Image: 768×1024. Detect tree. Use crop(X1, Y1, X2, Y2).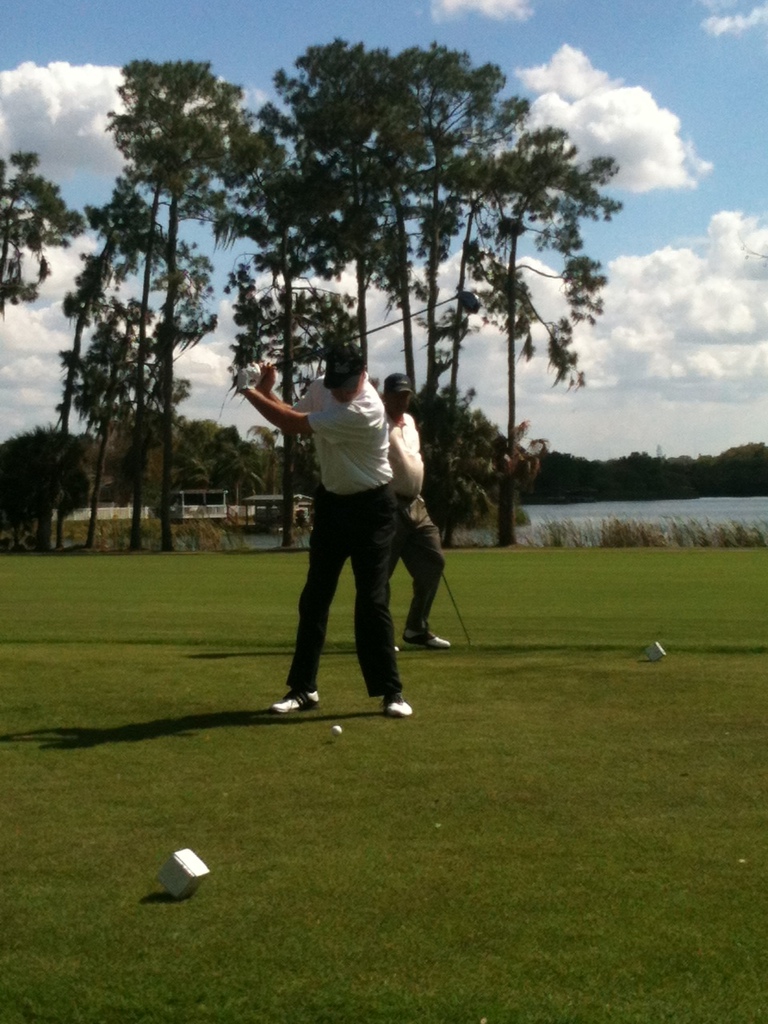
crop(214, 31, 436, 566).
